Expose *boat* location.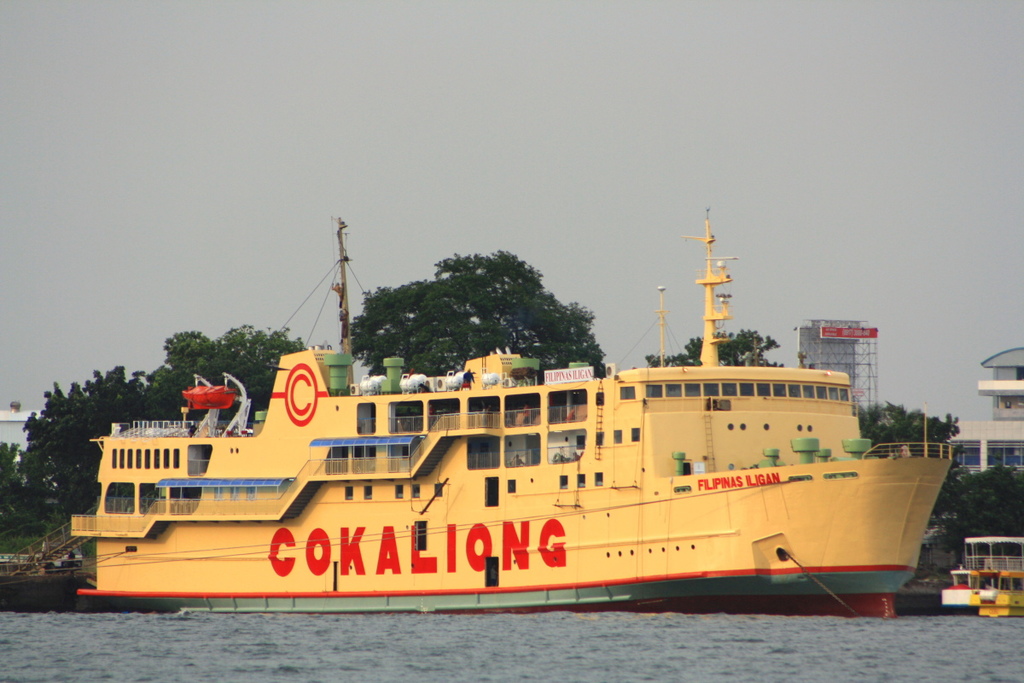
Exposed at bbox=(933, 539, 1023, 617).
